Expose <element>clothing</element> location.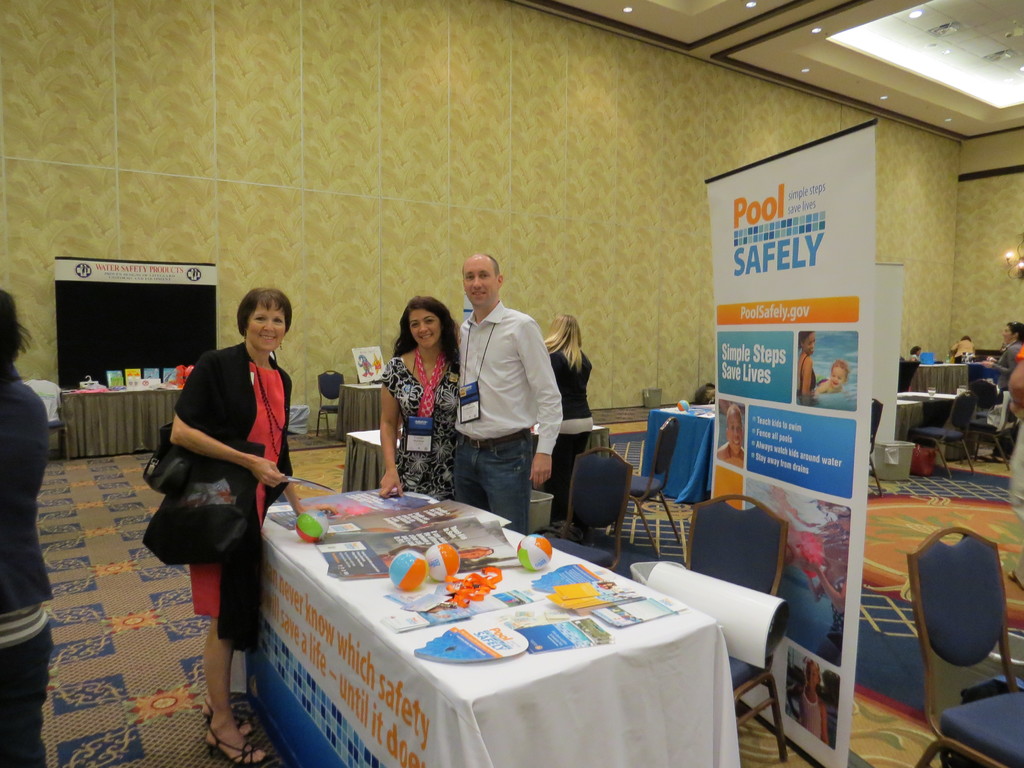
Exposed at 548/351/592/471.
